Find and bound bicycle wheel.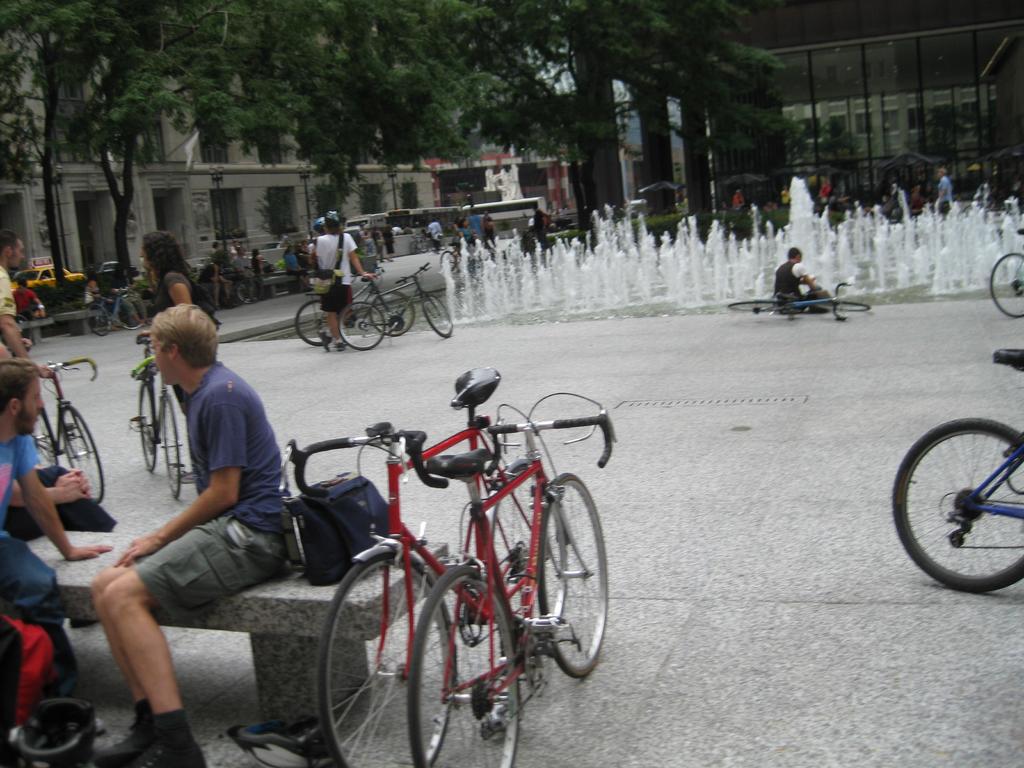
Bound: box=[56, 408, 105, 502].
